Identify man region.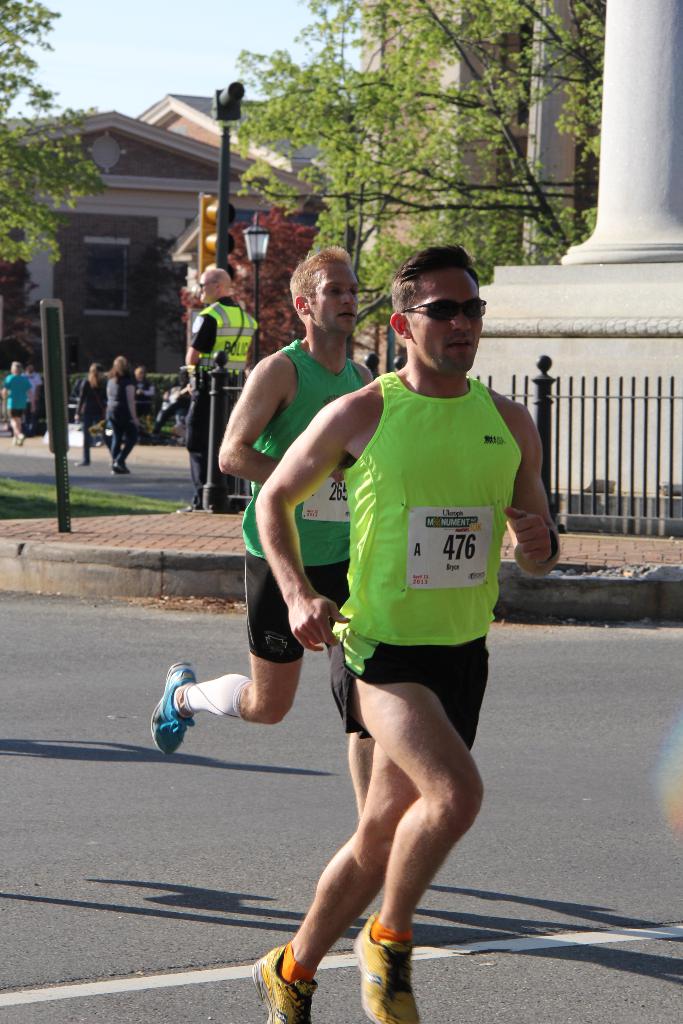
Region: (233,237,529,959).
